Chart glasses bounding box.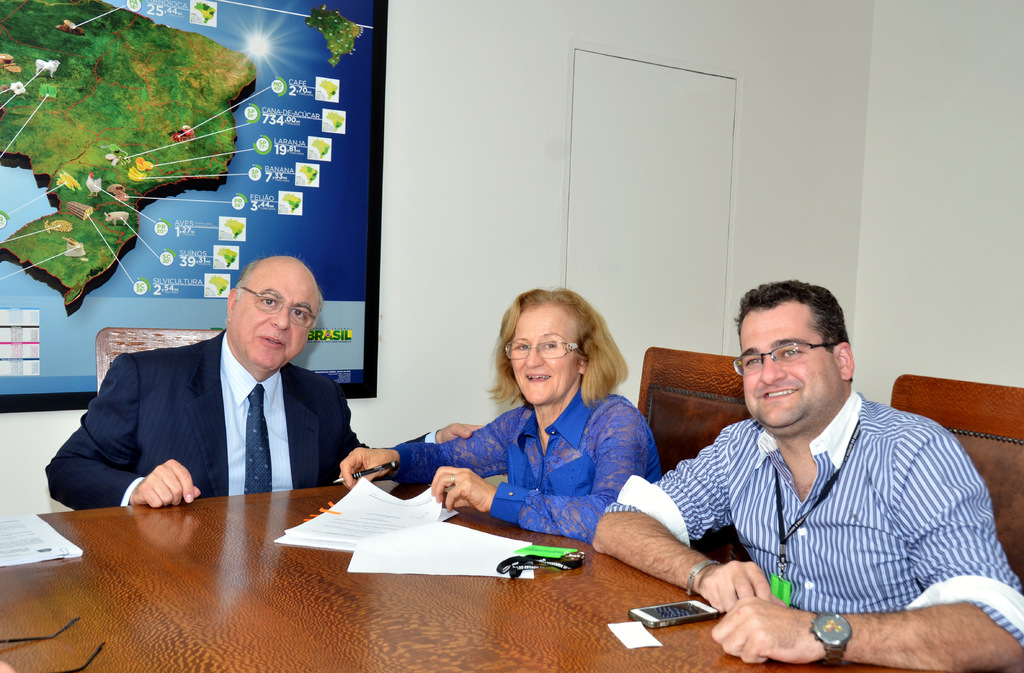
Charted: BBox(239, 285, 317, 329).
